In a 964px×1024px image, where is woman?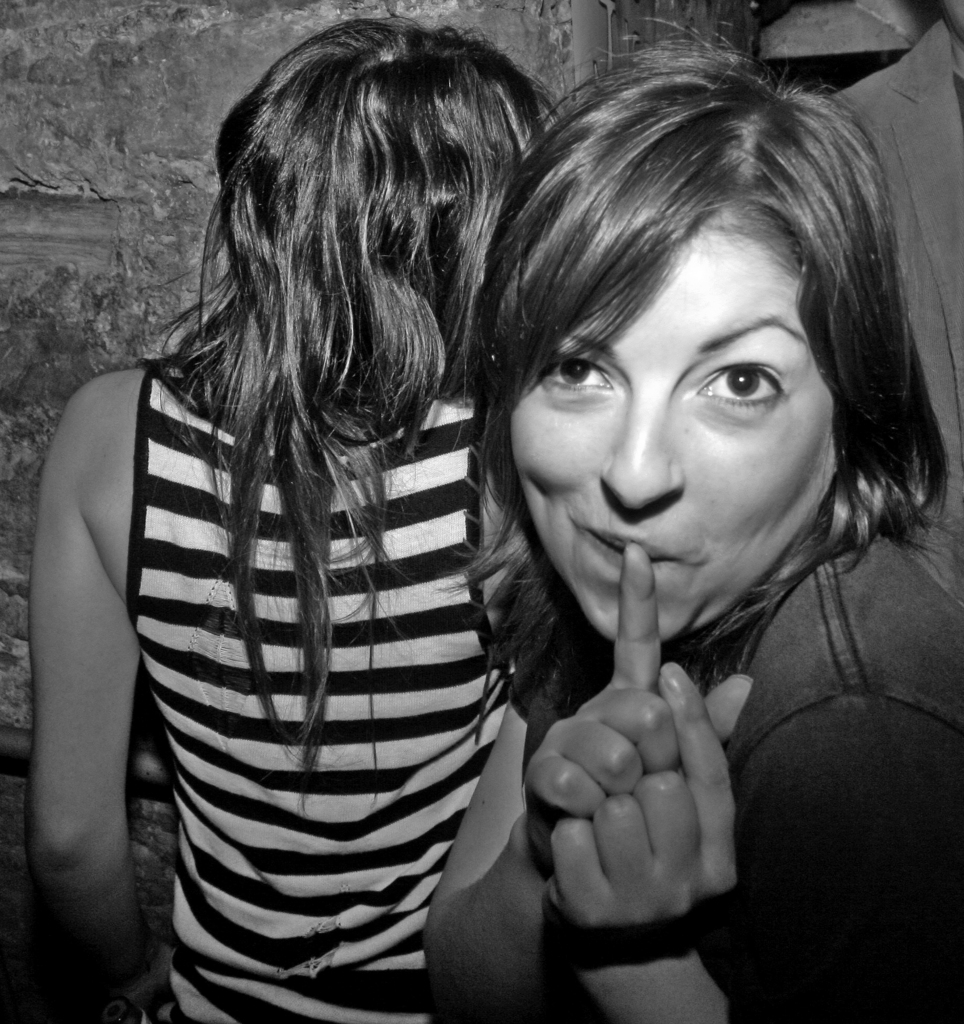
pyautogui.locateOnScreen(434, 44, 954, 1023).
